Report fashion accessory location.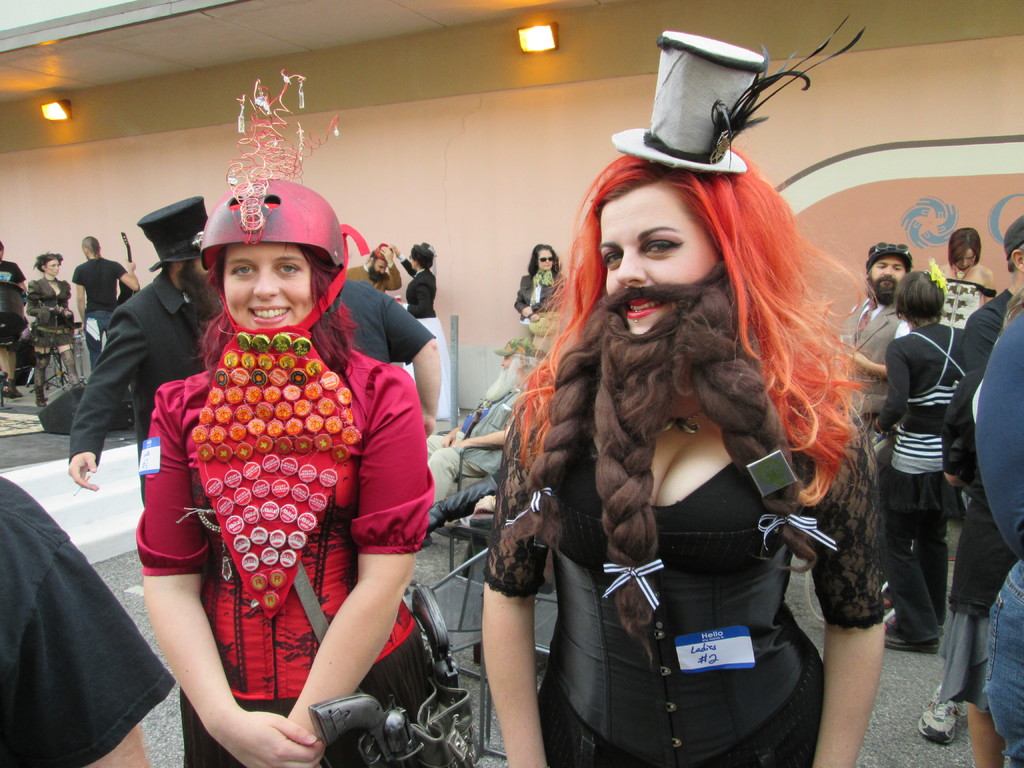
Report: x1=525 y1=269 x2=555 y2=314.
